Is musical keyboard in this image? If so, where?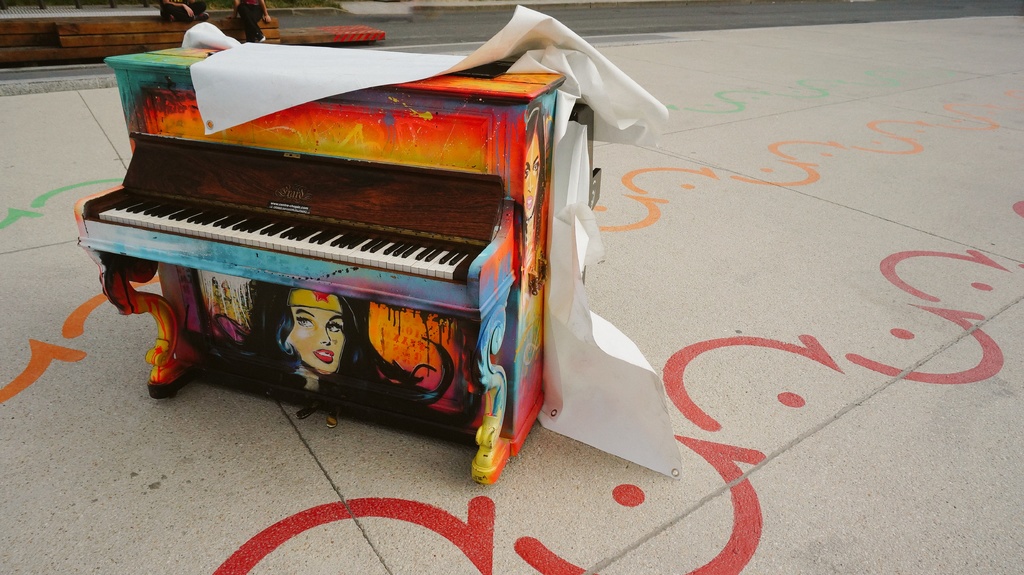
Yes, at [89,123,534,375].
